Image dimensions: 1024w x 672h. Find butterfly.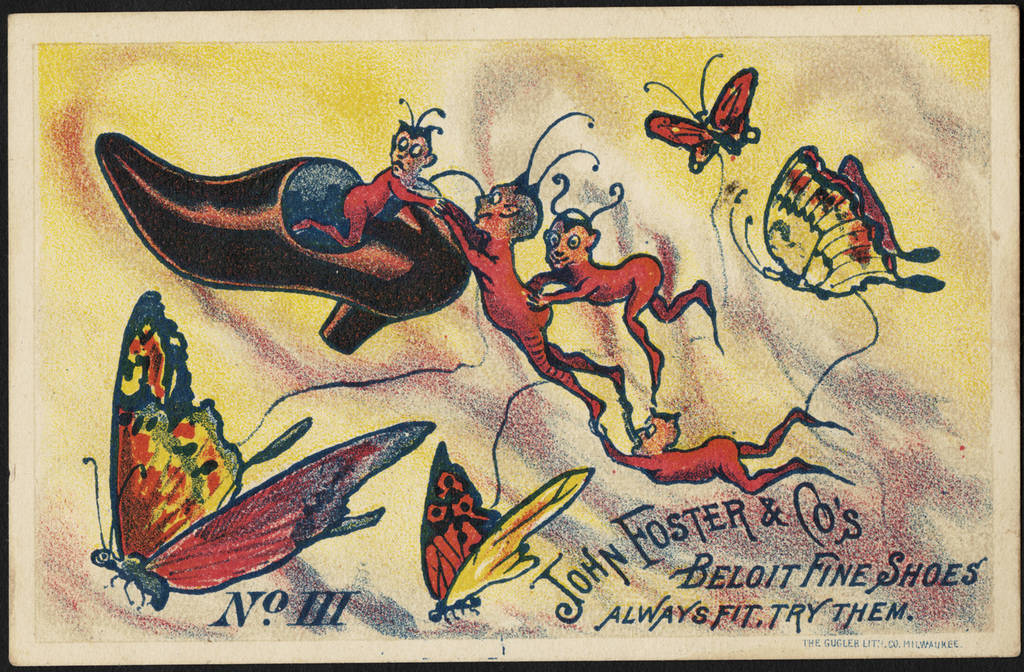
box(420, 441, 601, 630).
